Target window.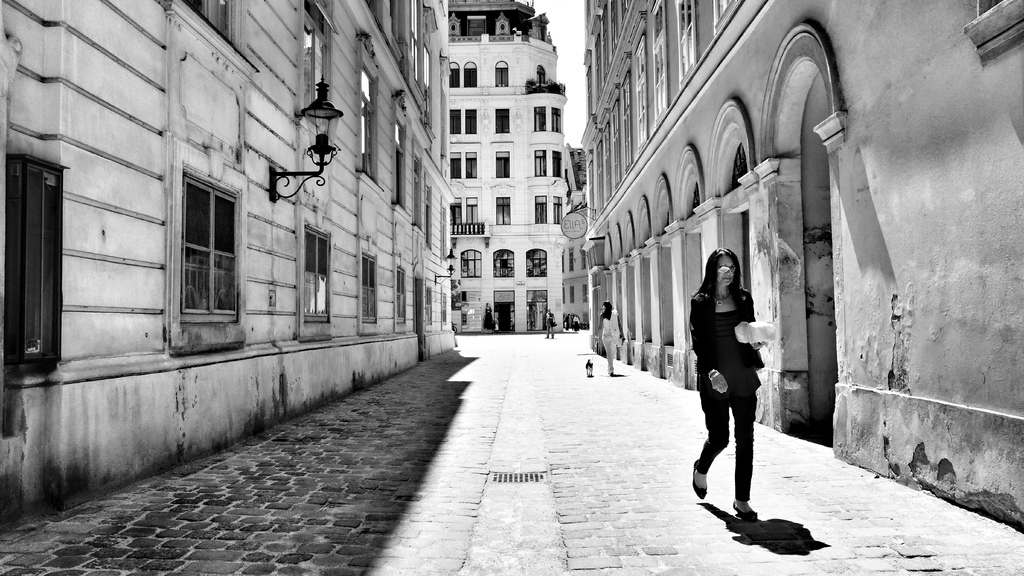
Target region: x1=445, y1=60, x2=458, y2=88.
